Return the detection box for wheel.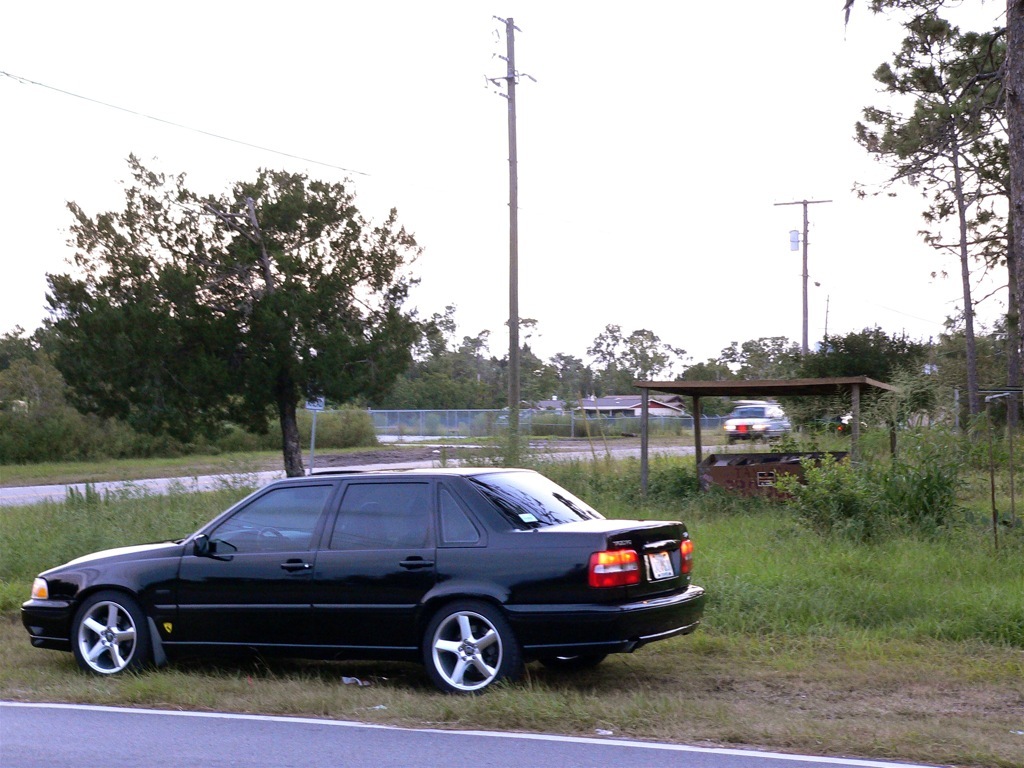
(537,653,608,672).
